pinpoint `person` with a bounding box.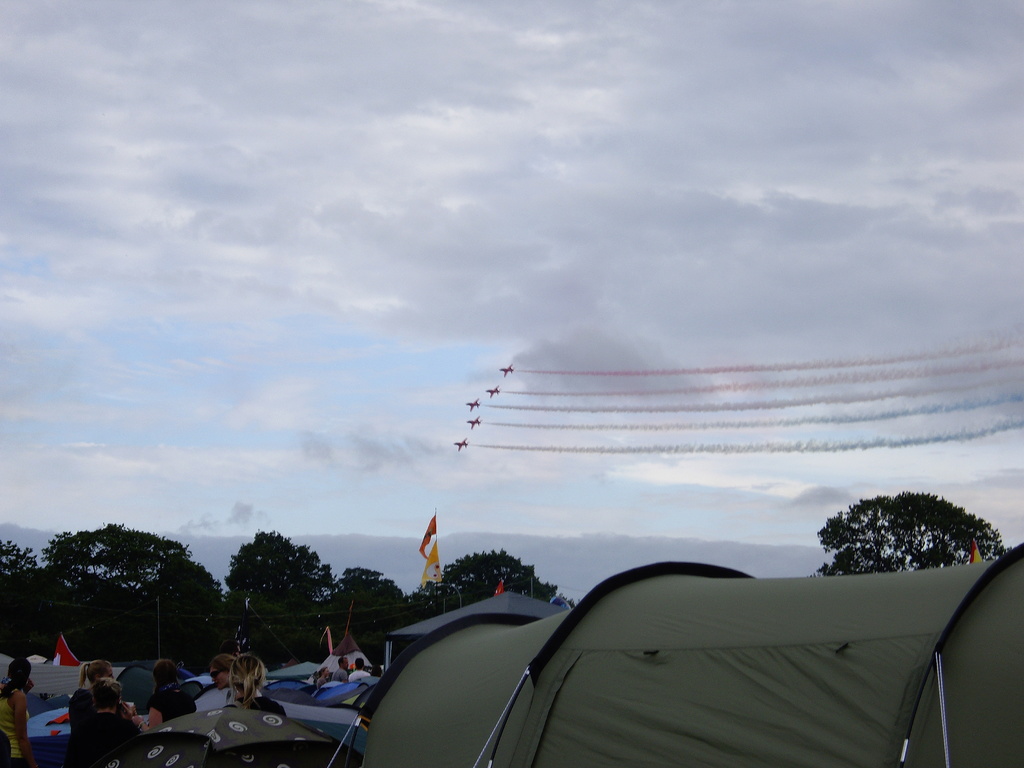
207, 653, 266, 696.
